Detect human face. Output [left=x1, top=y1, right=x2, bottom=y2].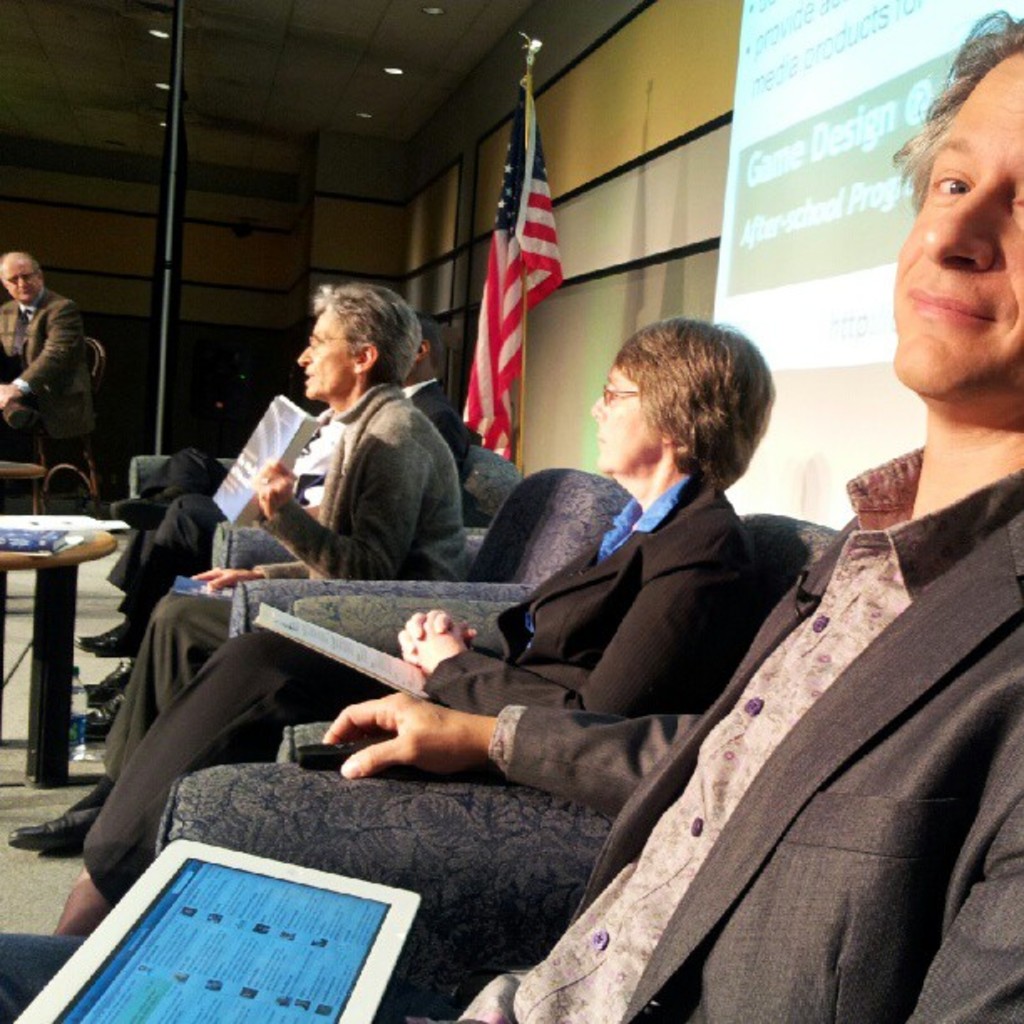
[left=887, top=45, right=1022, bottom=412].
